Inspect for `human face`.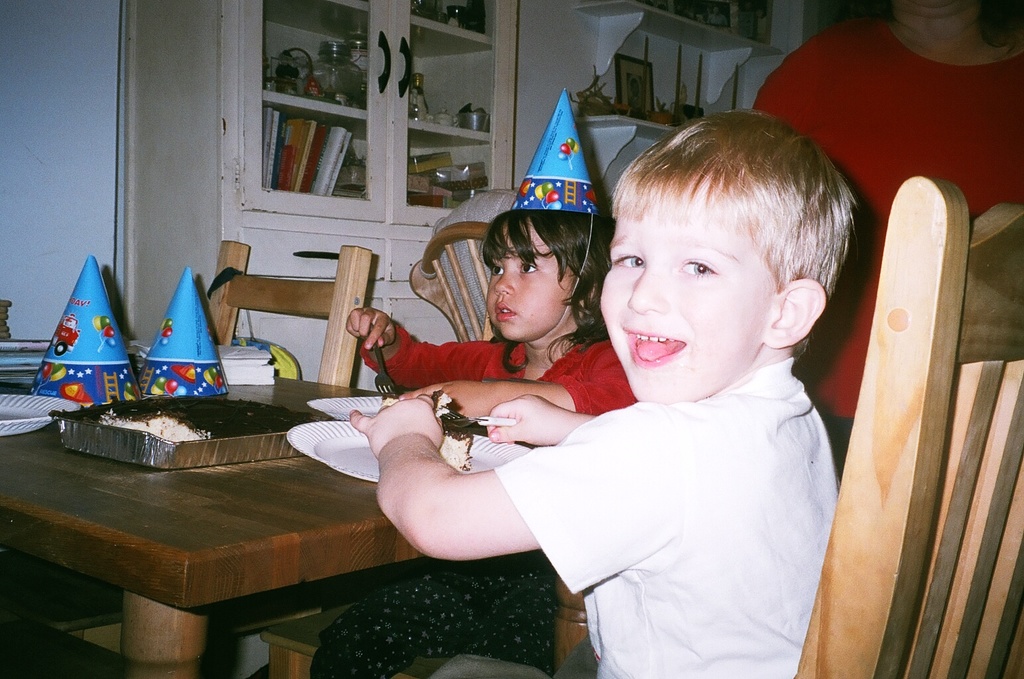
Inspection: [left=482, top=218, right=580, bottom=348].
